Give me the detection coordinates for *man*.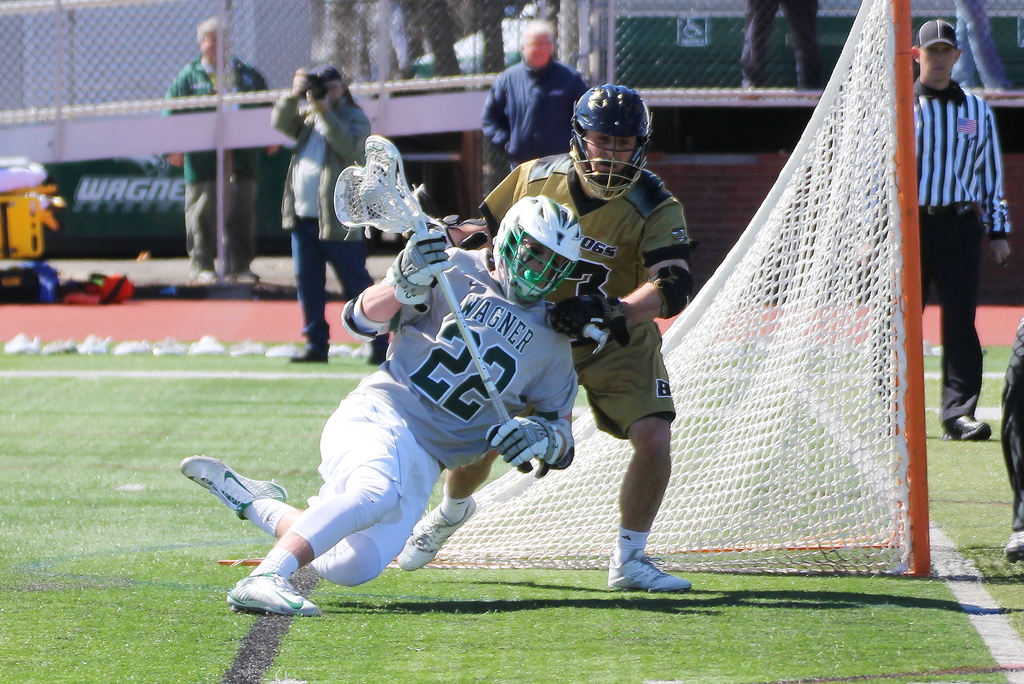
rect(997, 318, 1023, 561).
